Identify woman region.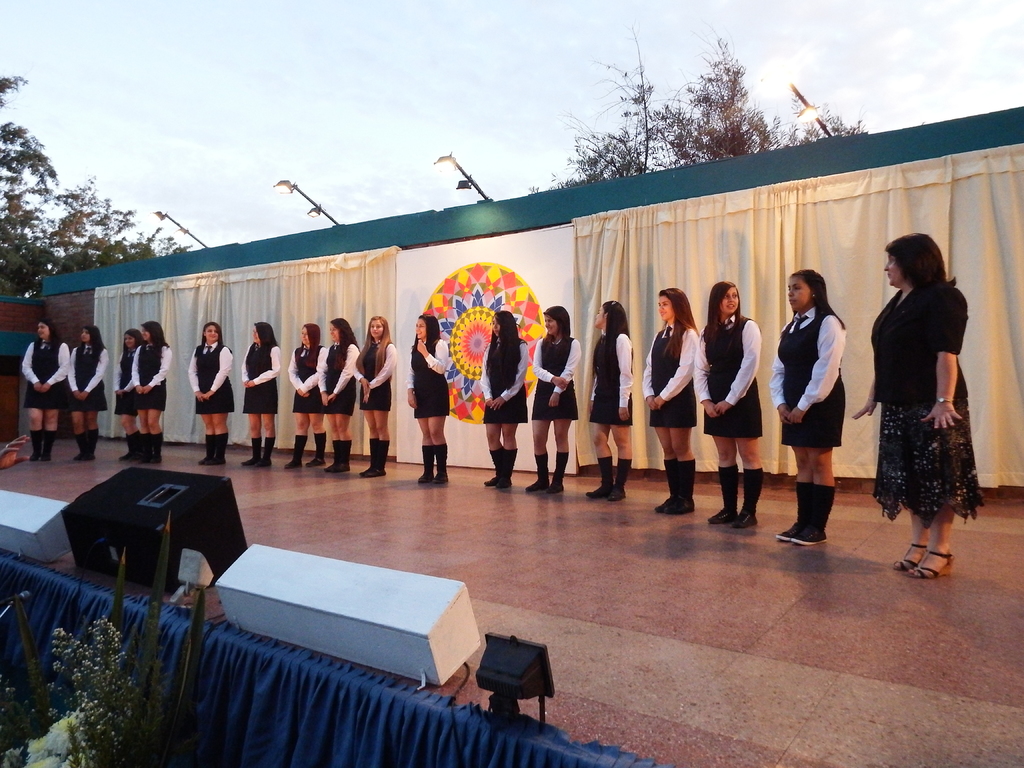
Region: pyautogui.locateOnScreen(584, 299, 634, 502).
